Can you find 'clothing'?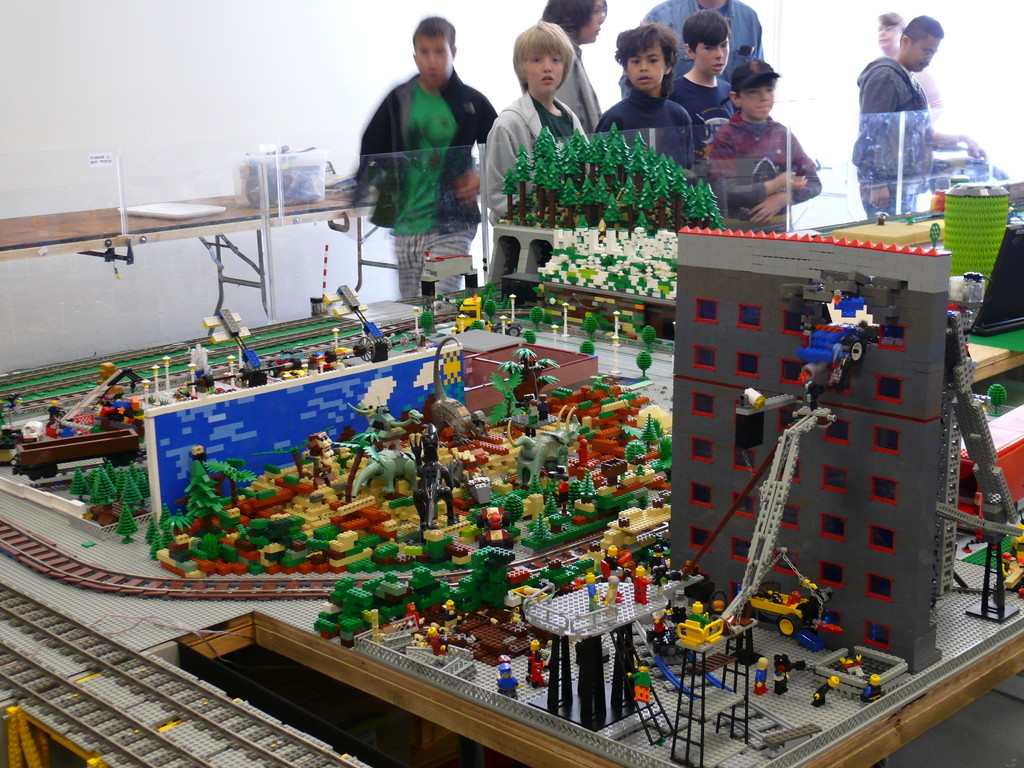
Yes, bounding box: (708, 79, 828, 208).
